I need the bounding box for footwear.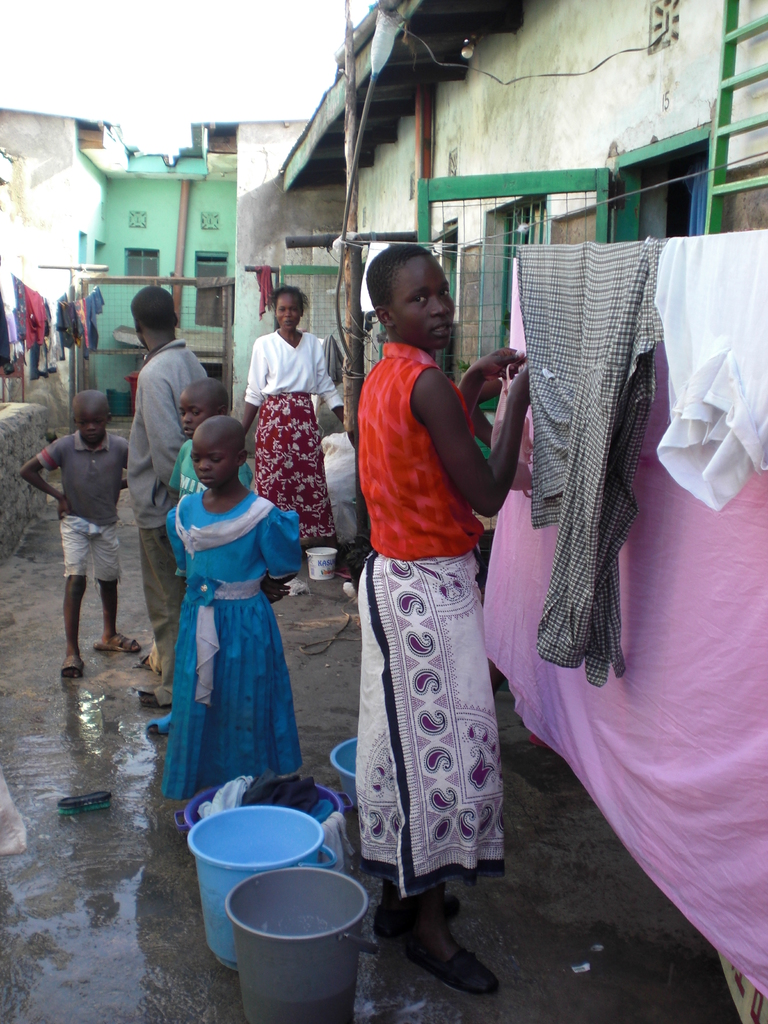
Here it is: 93, 630, 145, 654.
